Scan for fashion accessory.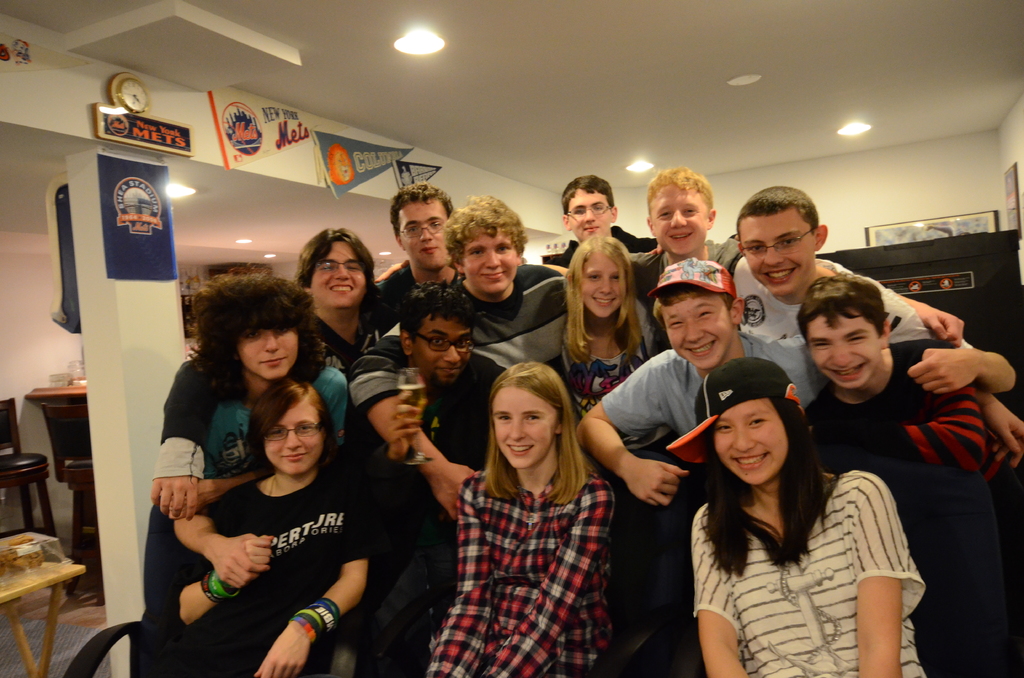
Scan result: x1=668, y1=357, x2=805, y2=465.
